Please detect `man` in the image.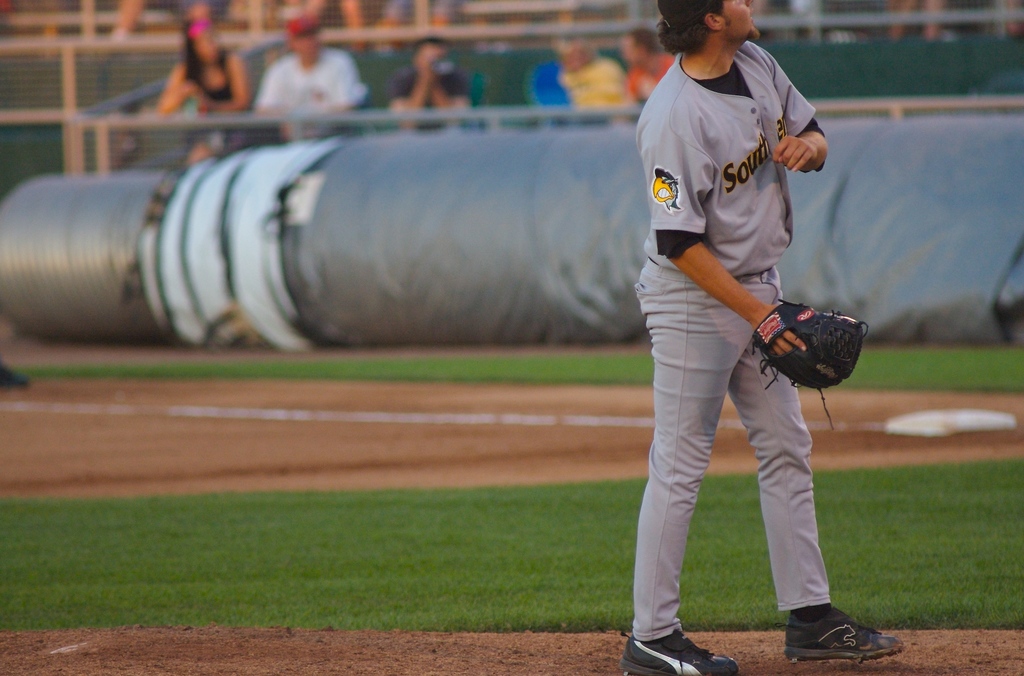
<box>628,33,692,111</box>.
